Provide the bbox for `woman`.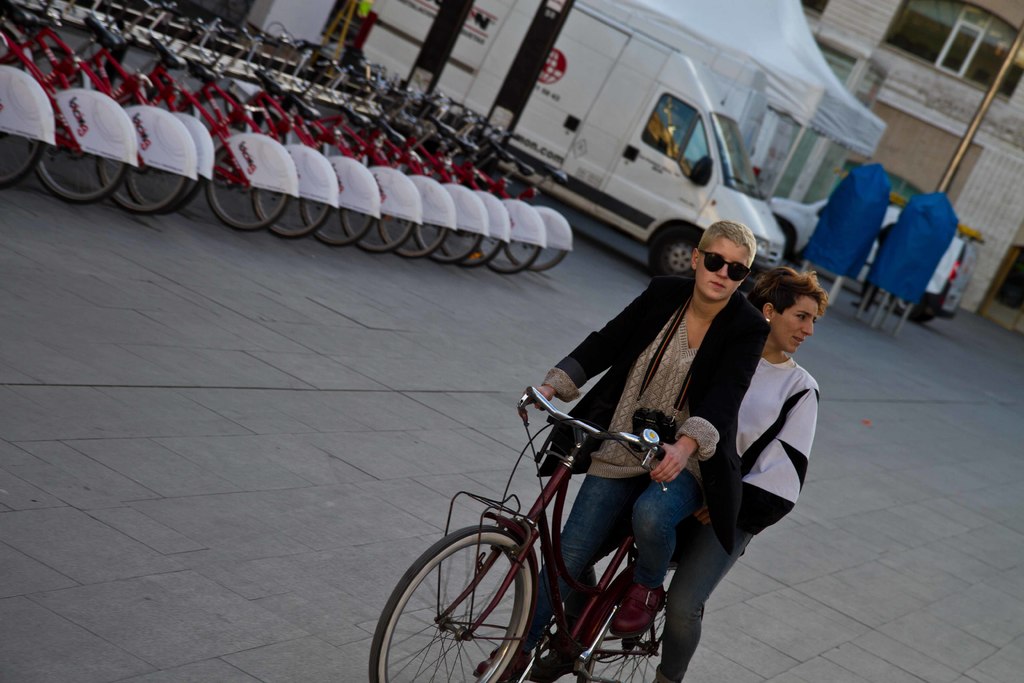
[left=662, top=266, right=789, bottom=682].
